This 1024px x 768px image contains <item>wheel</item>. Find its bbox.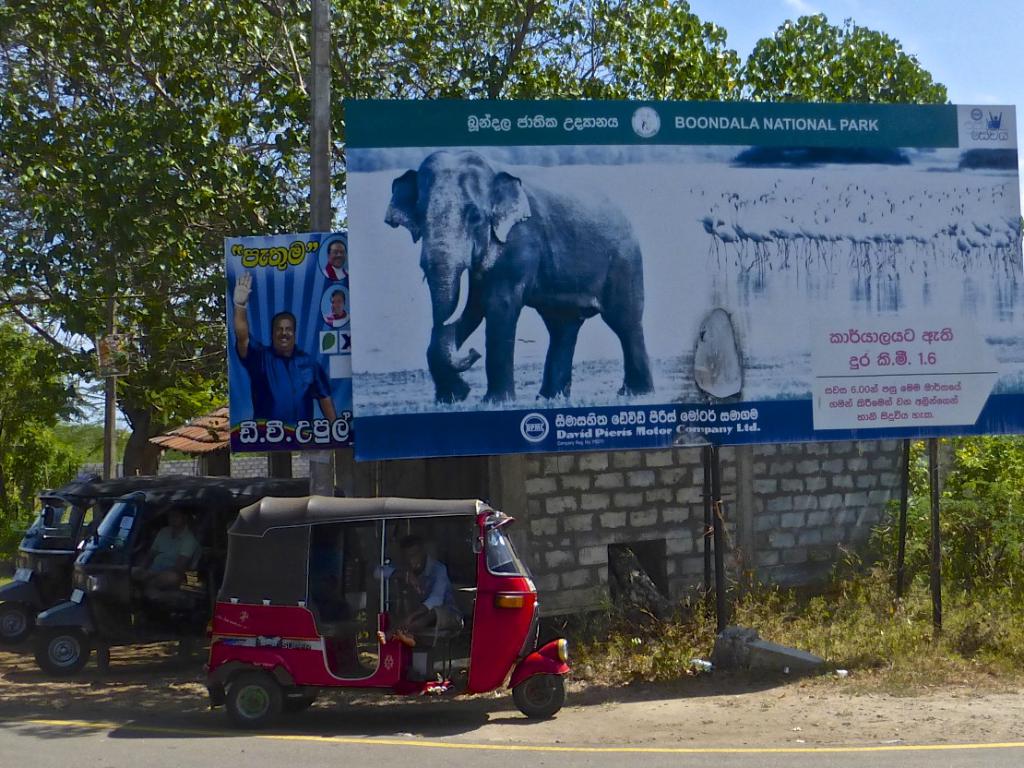
rect(6, 604, 30, 641).
